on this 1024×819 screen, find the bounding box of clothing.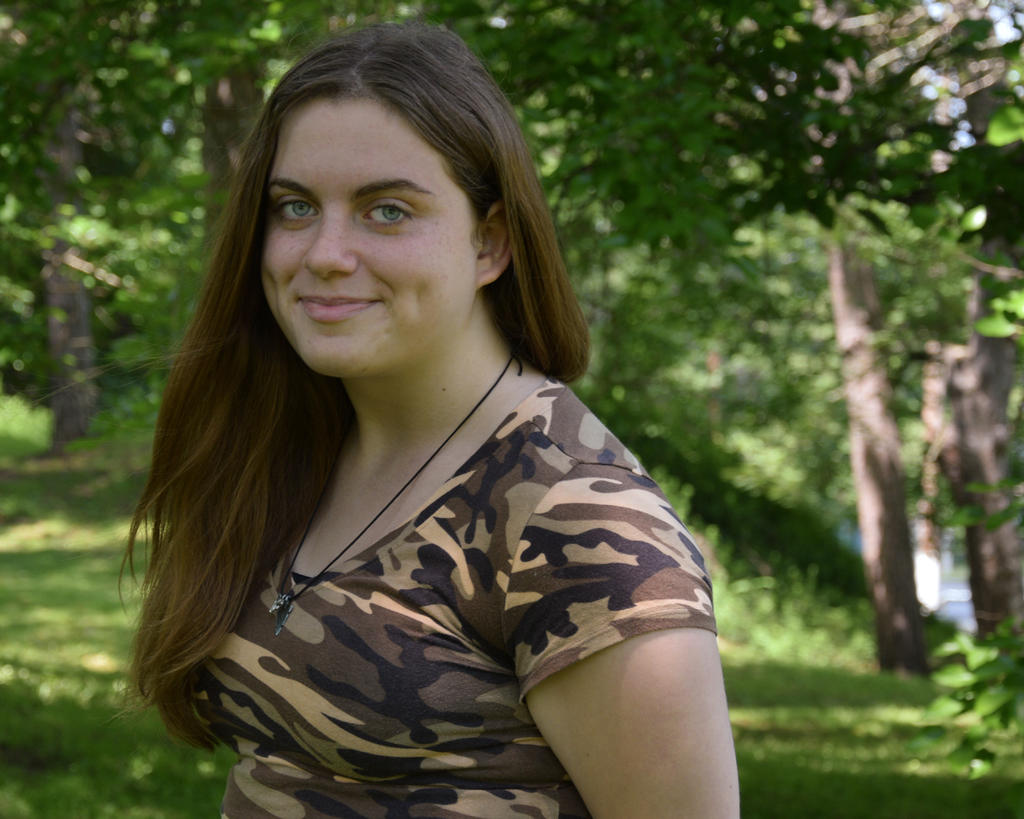
Bounding box: BBox(104, 281, 724, 790).
